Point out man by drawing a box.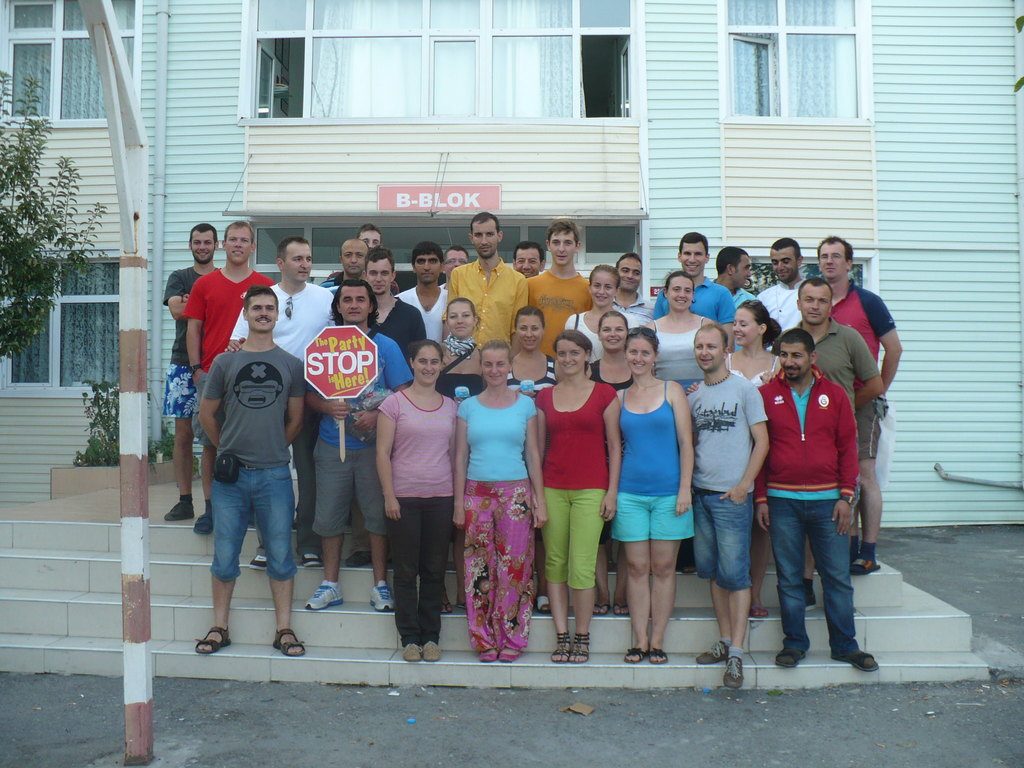
511,237,548,278.
